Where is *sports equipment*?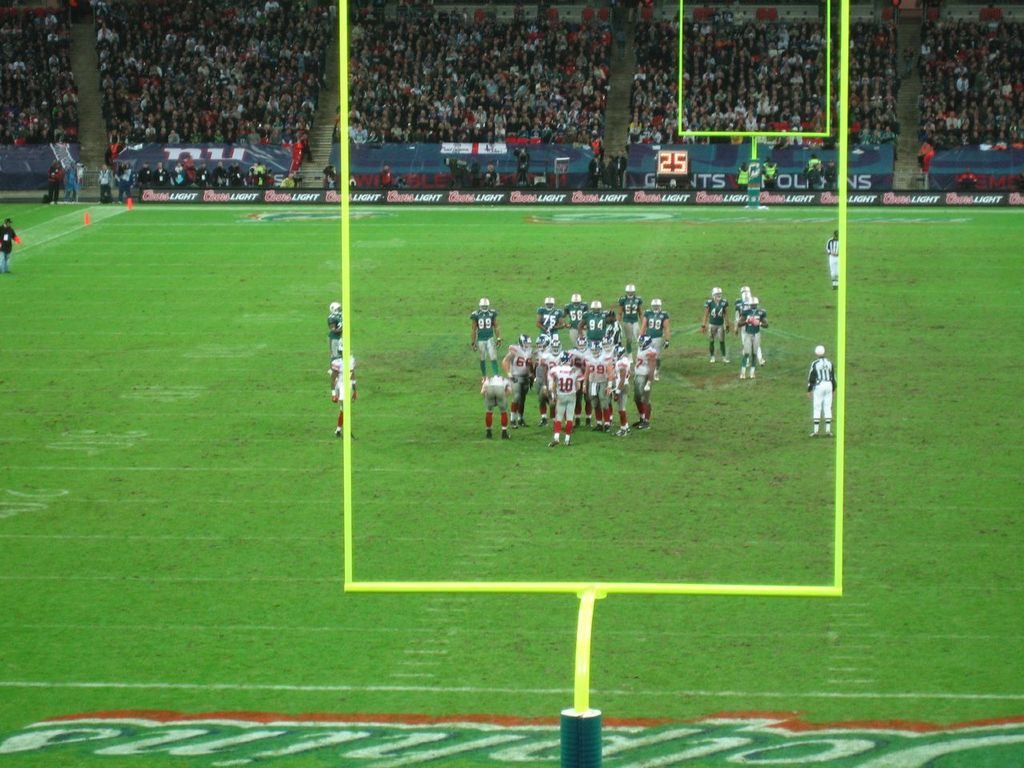
region(622, 282, 637, 298).
